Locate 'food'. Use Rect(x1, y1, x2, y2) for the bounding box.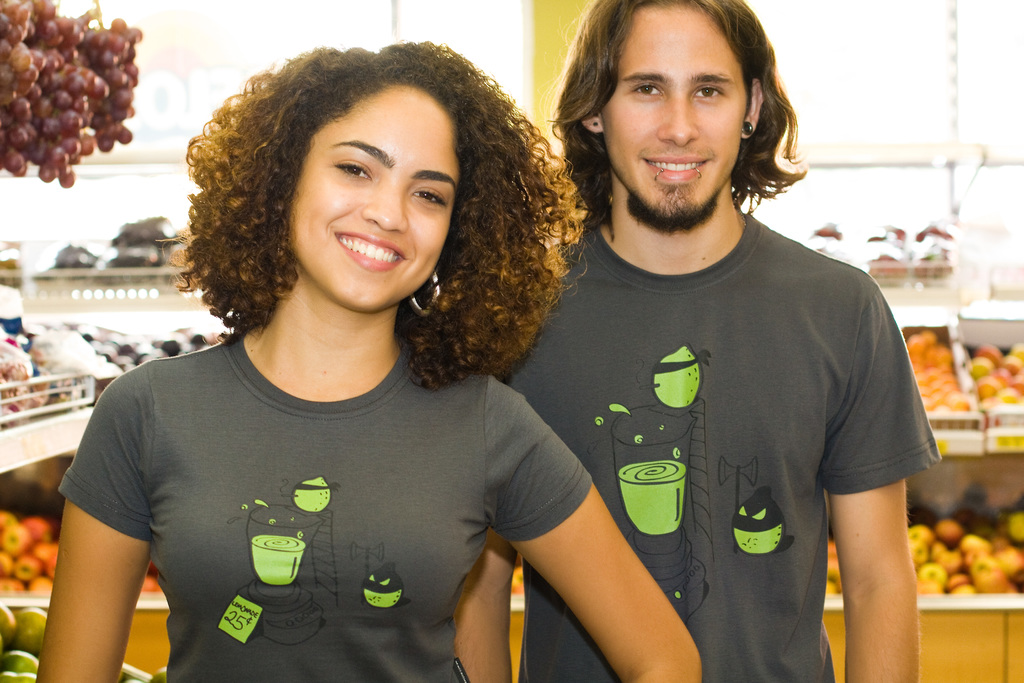
Rect(141, 578, 163, 591).
